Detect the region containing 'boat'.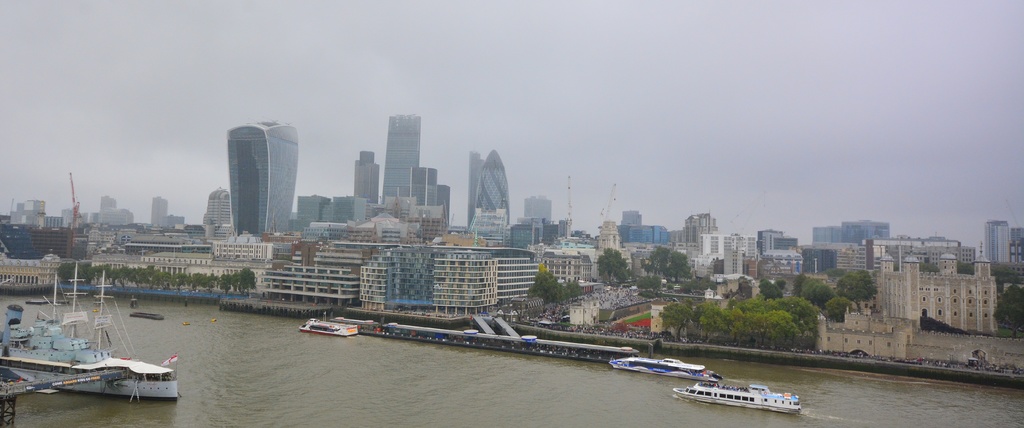
x1=688, y1=367, x2=804, y2=412.
